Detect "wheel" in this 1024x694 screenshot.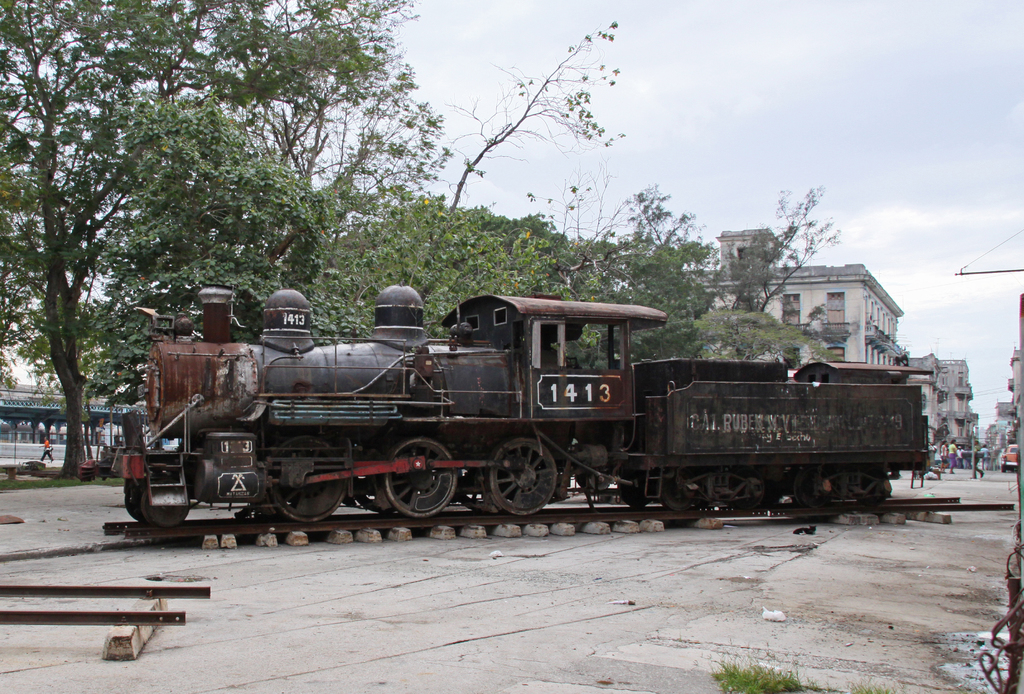
Detection: select_region(858, 469, 888, 506).
